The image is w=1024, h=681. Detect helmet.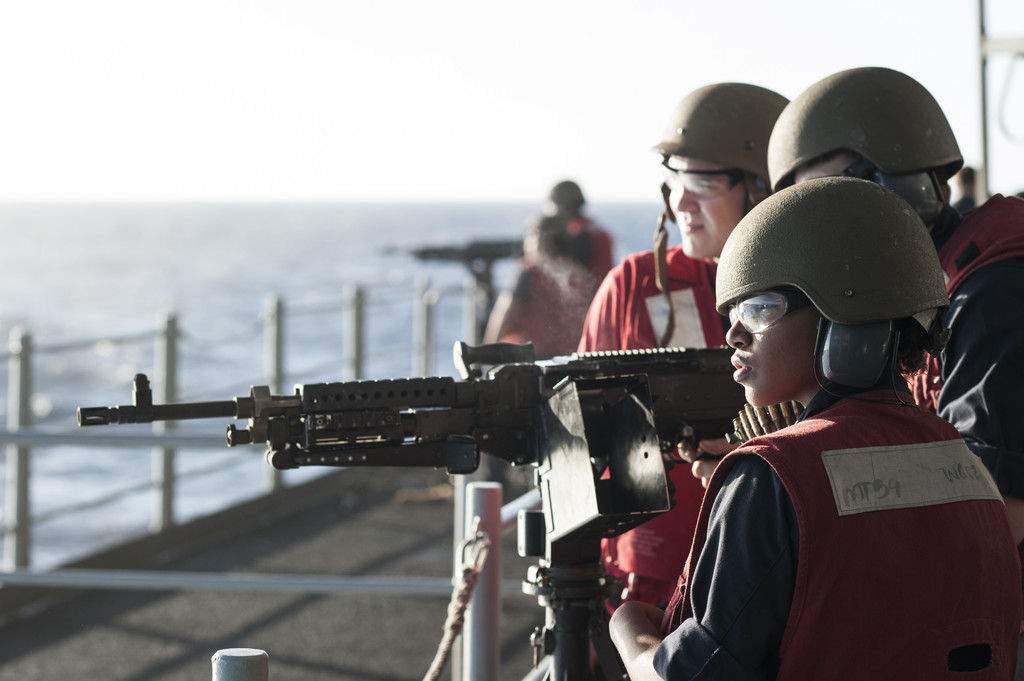
Detection: 767/83/975/196.
